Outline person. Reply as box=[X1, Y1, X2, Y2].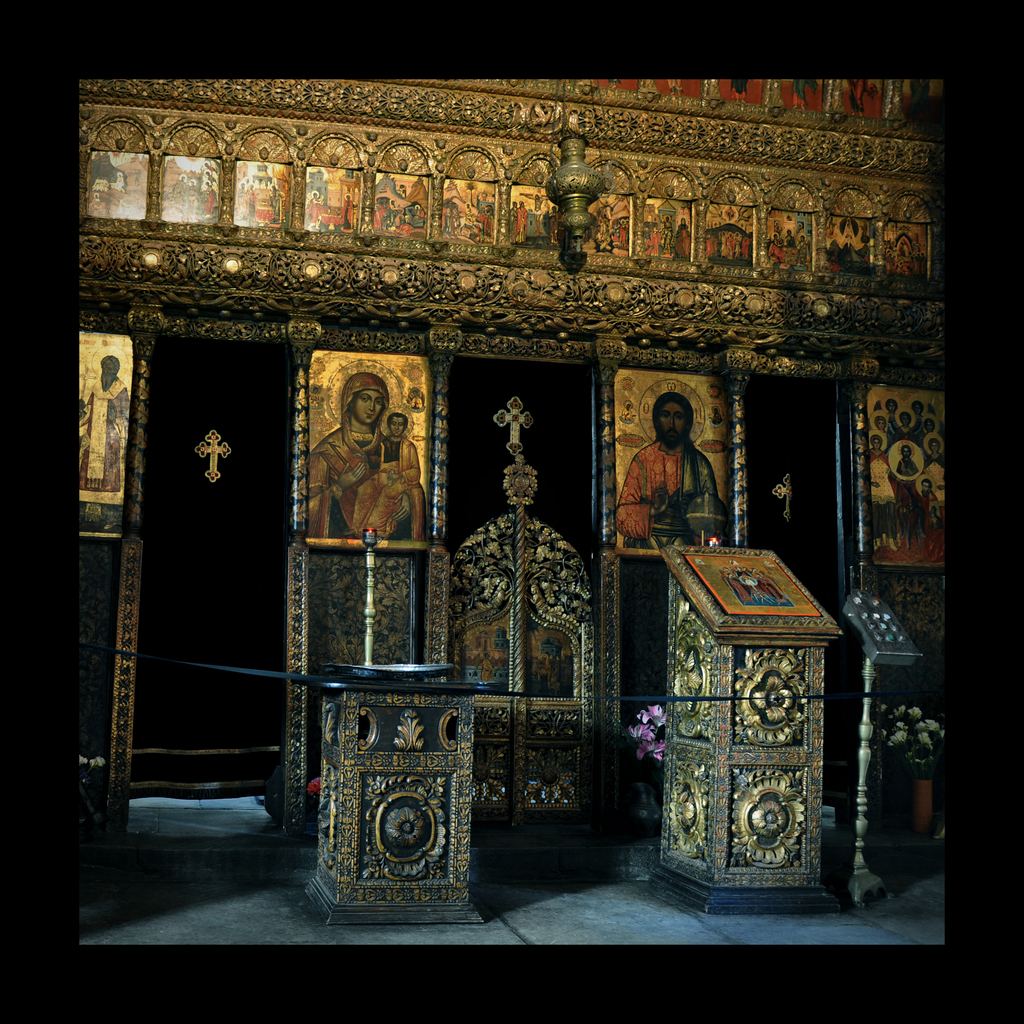
box=[844, 79, 865, 115].
